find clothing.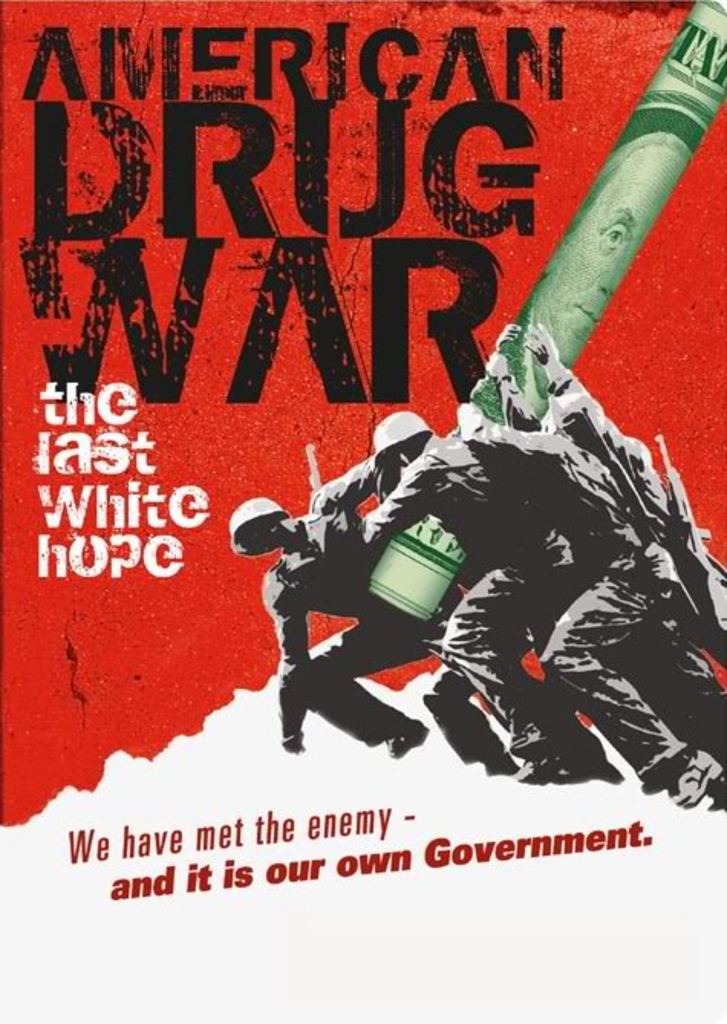
{"left": 462, "top": 413, "right": 707, "bottom": 788}.
